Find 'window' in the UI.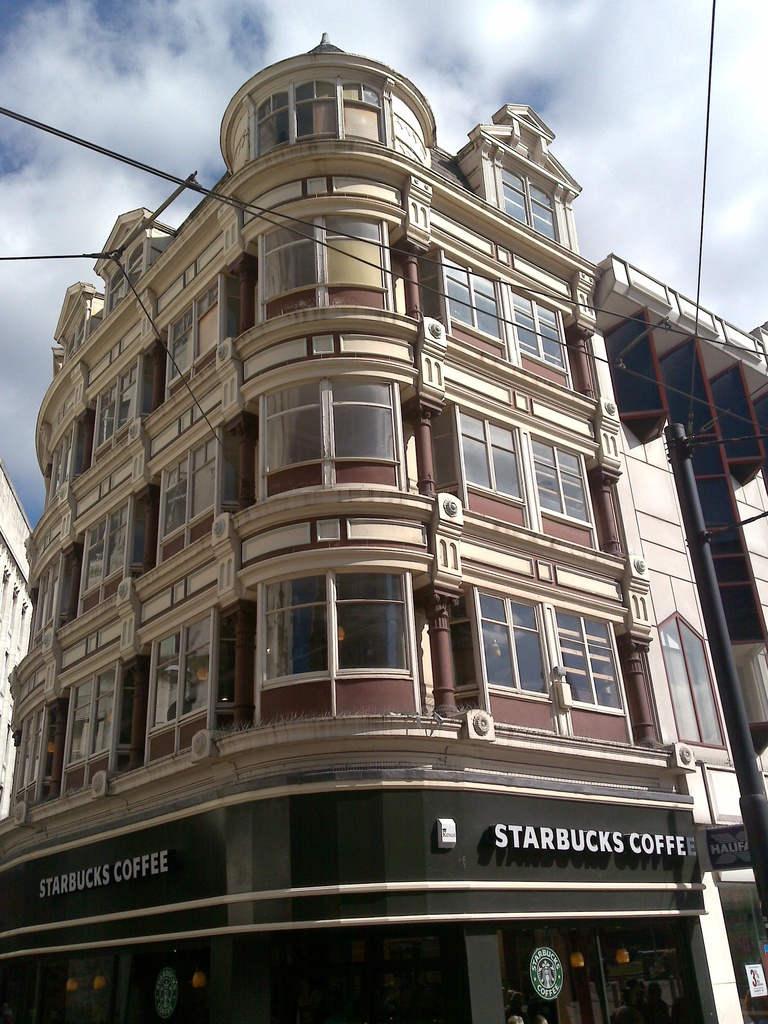
UI element at [left=248, top=83, right=386, bottom=159].
